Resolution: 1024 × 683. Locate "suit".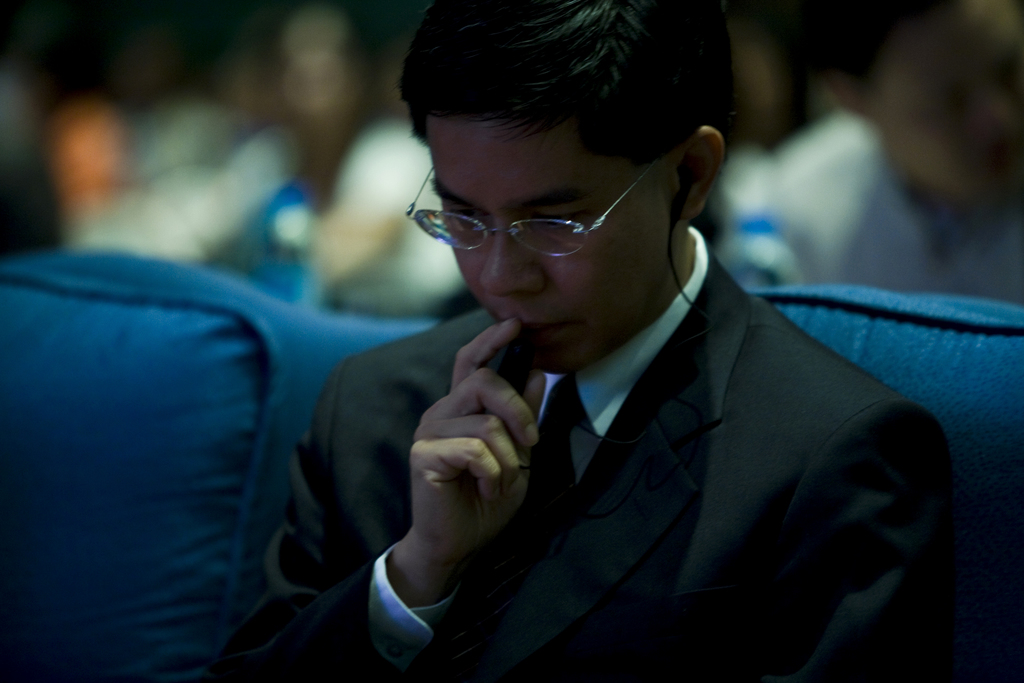
[217, 257, 966, 682].
